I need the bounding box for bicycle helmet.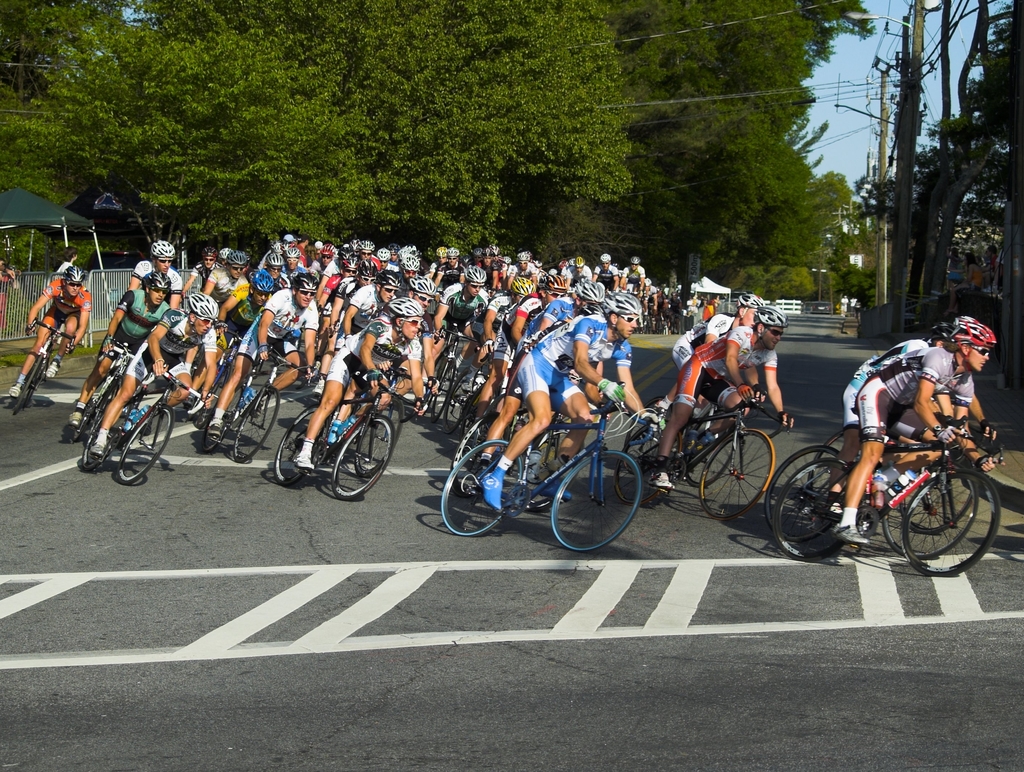
Here it is: [140, 272, 170, 293].
